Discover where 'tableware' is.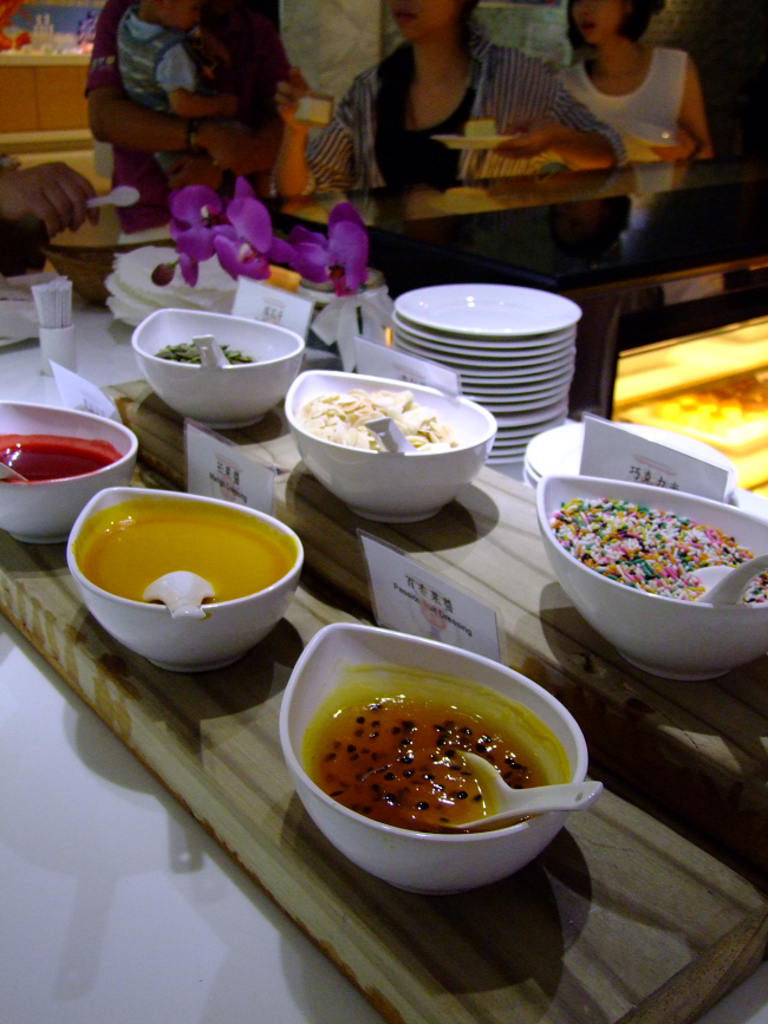
Discovered at 468:119:514:141.
